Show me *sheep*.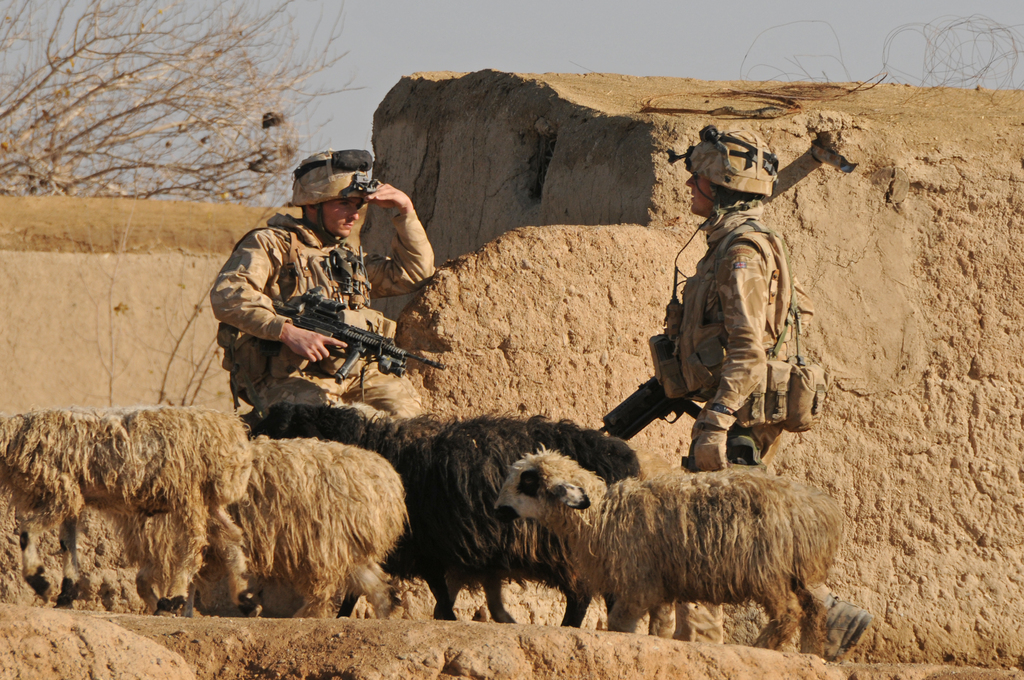
*sheep* is here: <box>259,400,635,627</box>.
